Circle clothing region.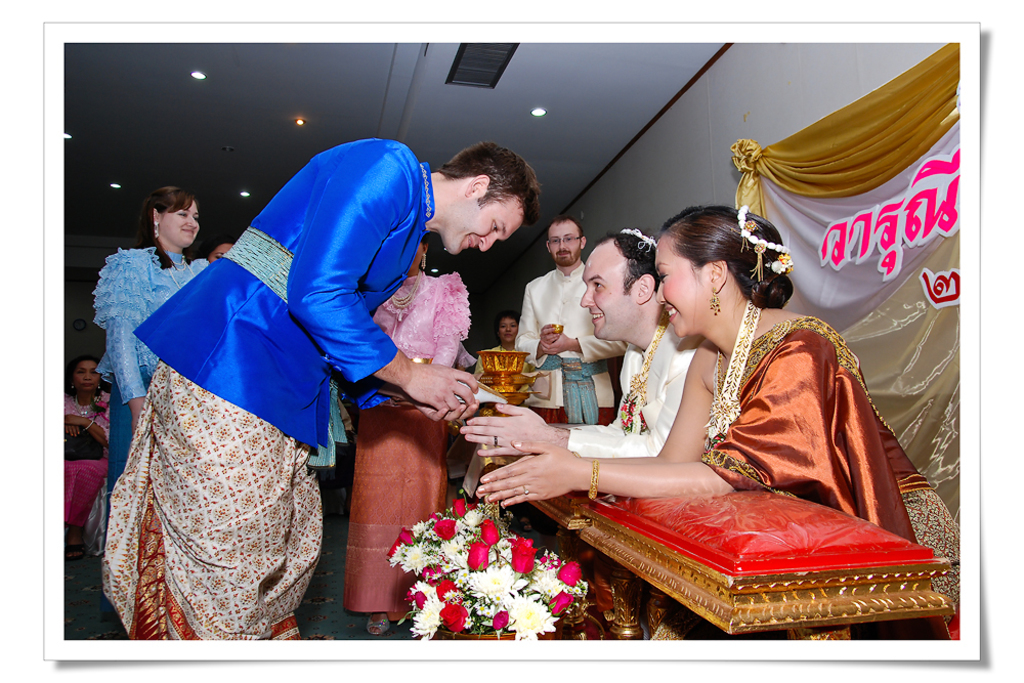
Region: bbox(89, 249, 212, 529).
